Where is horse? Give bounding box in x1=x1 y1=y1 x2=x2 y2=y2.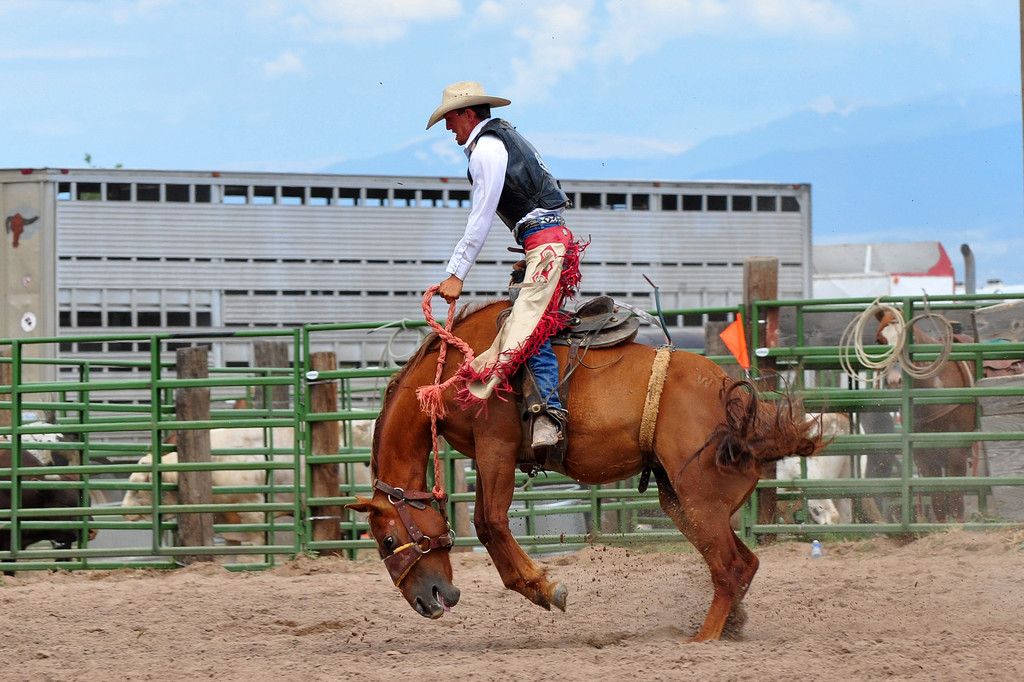
x1=342 y1=299 x2=844 y2=647.
